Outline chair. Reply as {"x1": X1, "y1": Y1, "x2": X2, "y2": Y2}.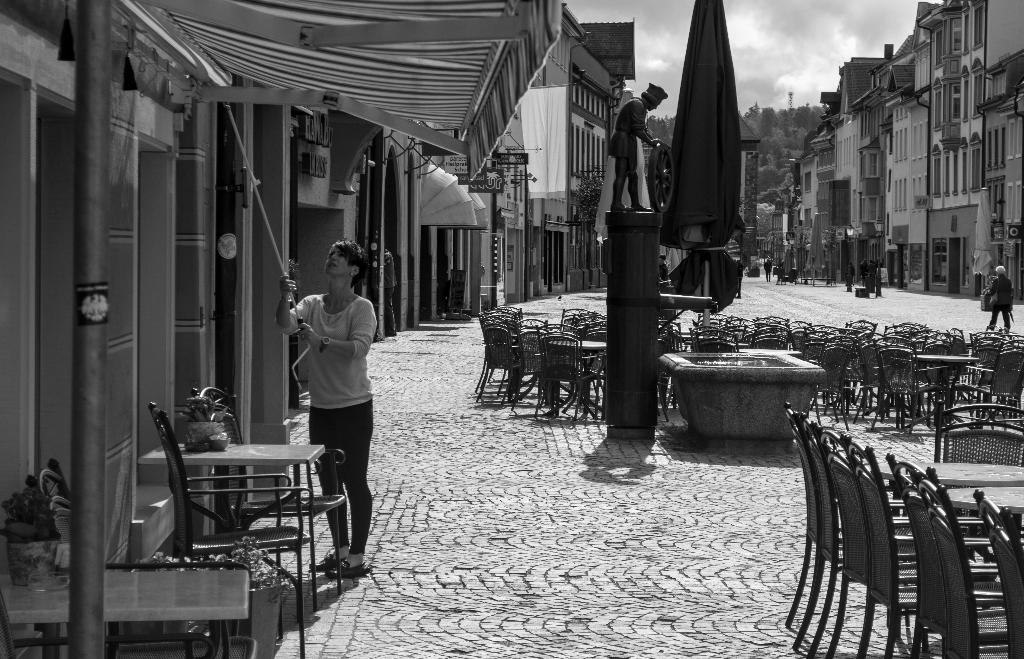
{"x1": 145, "y1": 405, "x2": 313, "y2": 658}.
